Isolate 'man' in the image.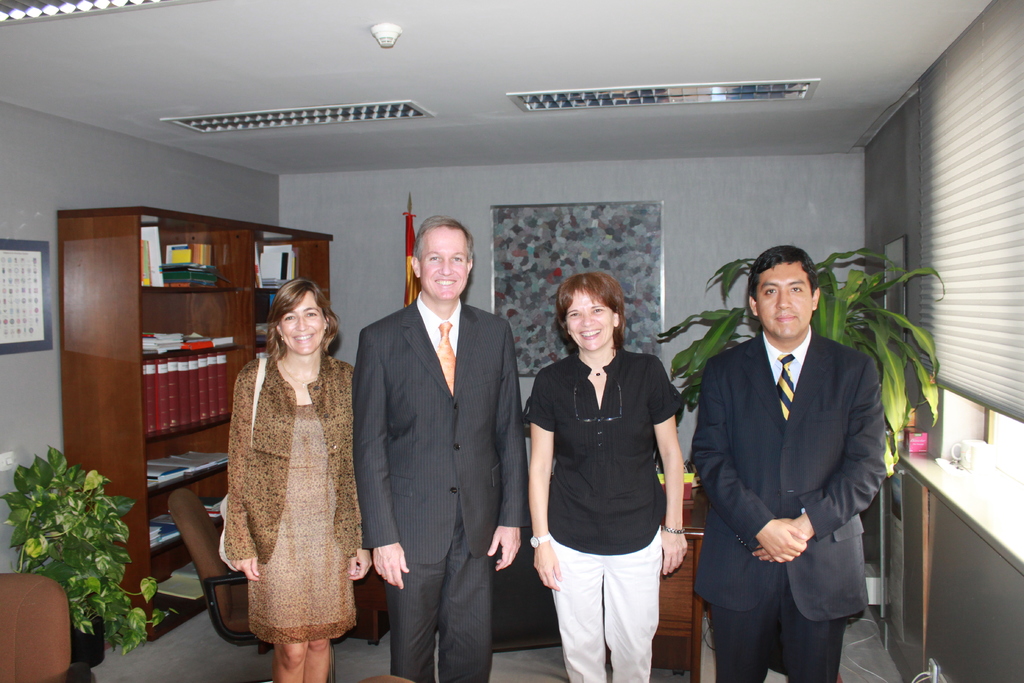
Isolated region: left=351, top=216, right=530, bottom=682.
